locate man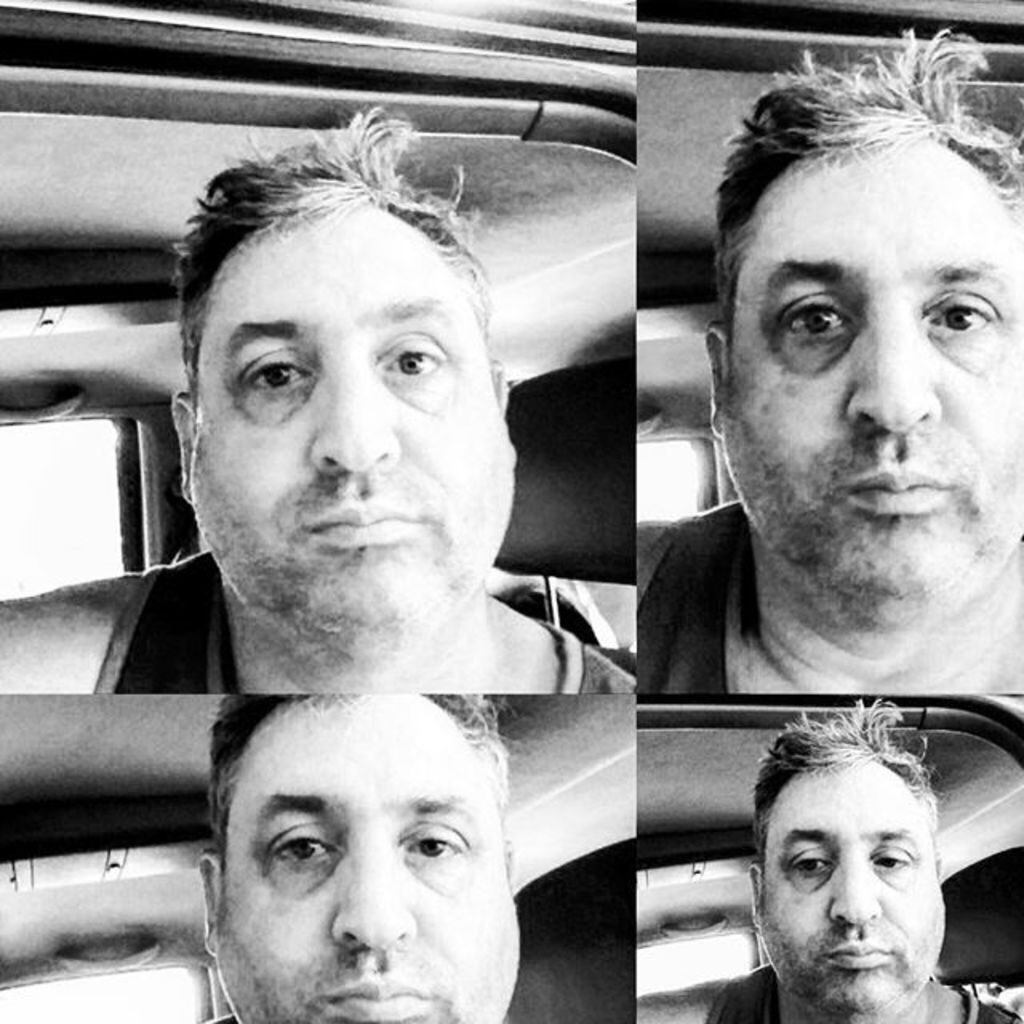
{"x1": 0, "y1": 102, "x2": 637, "y2": 694}
